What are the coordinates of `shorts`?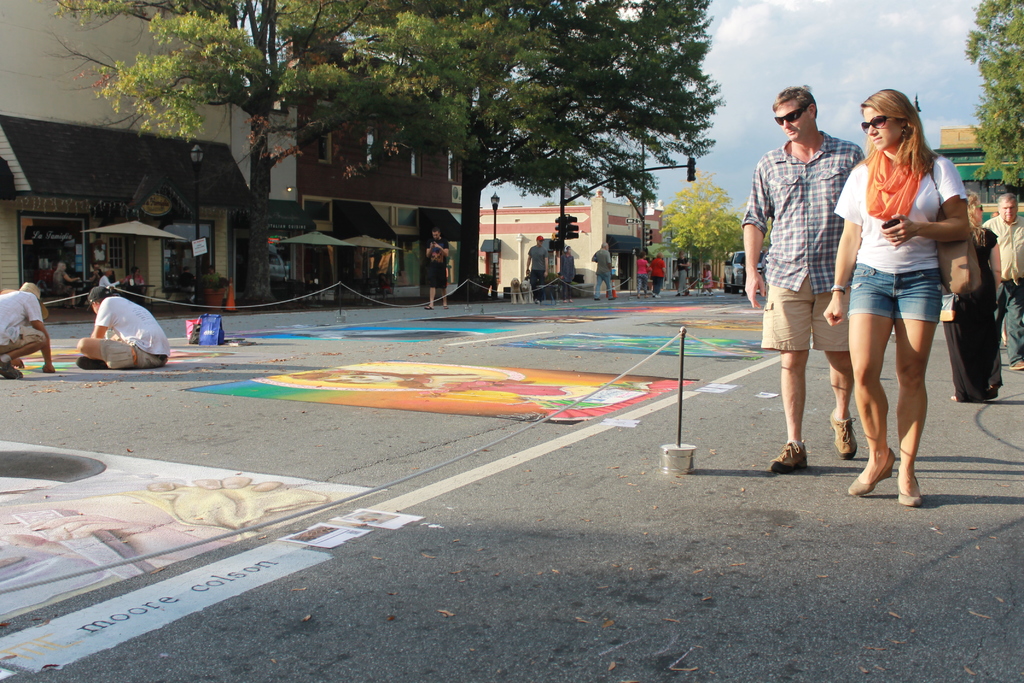
[849,262,940,323].
